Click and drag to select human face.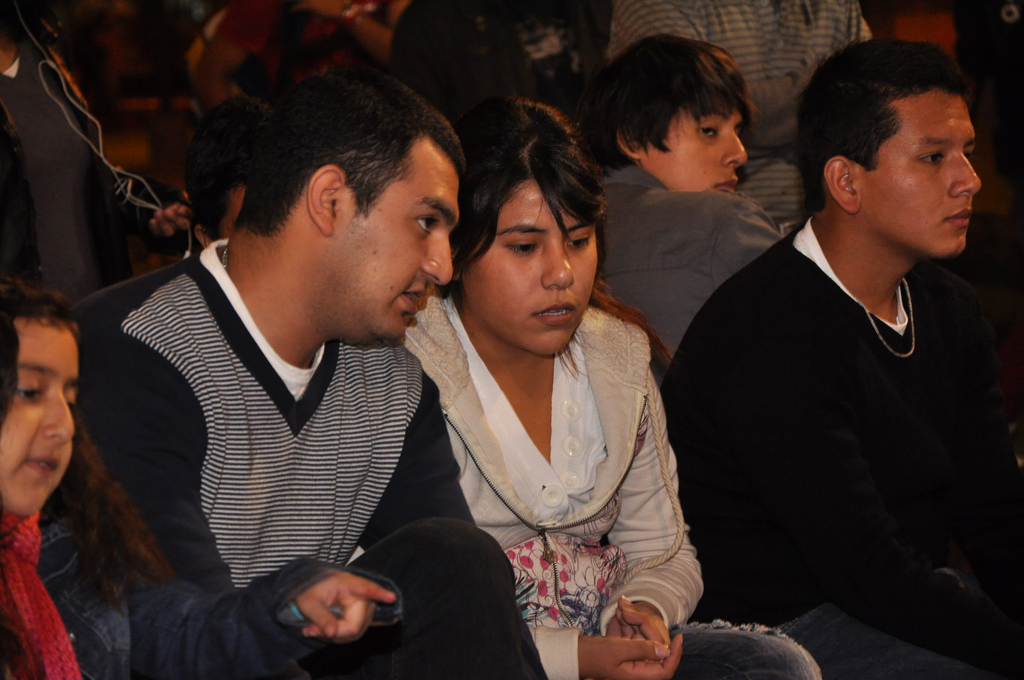
Selection: detection(652, 99, 749, 194).
